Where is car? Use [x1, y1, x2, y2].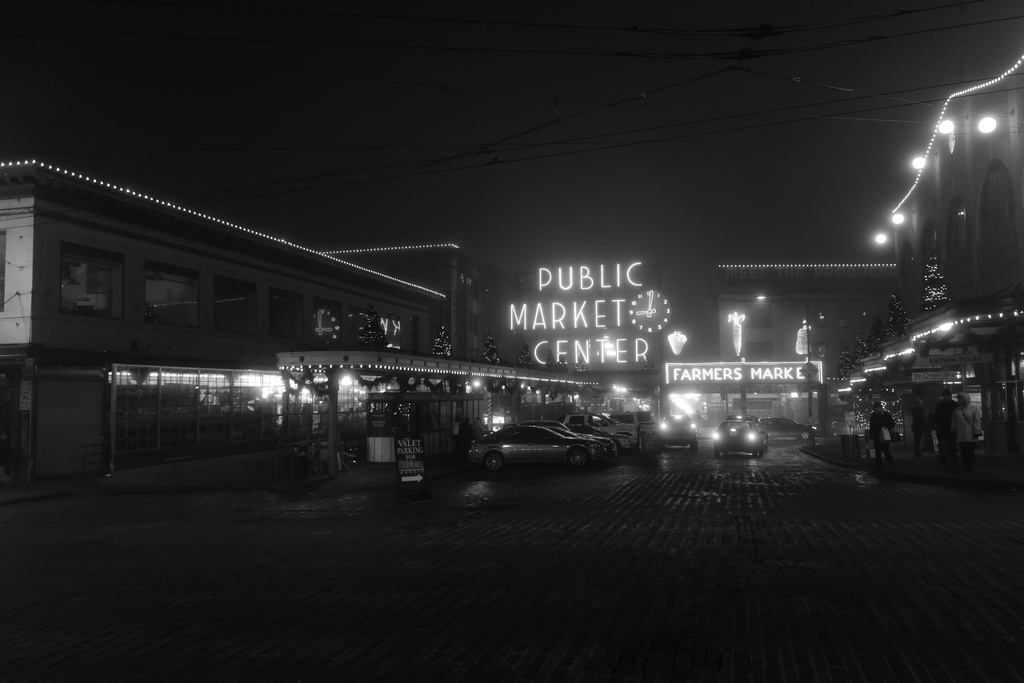
[655, 414, 696, 447].
